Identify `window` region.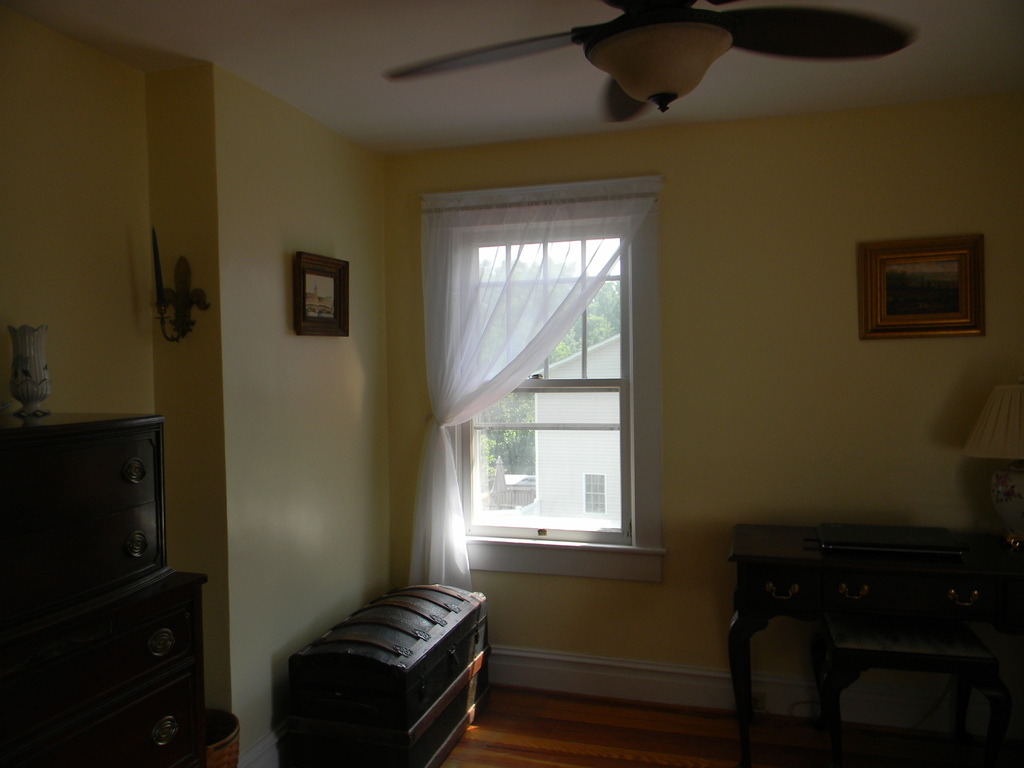
Region: <bbox>410, 177, 671, 577</bbox>.
